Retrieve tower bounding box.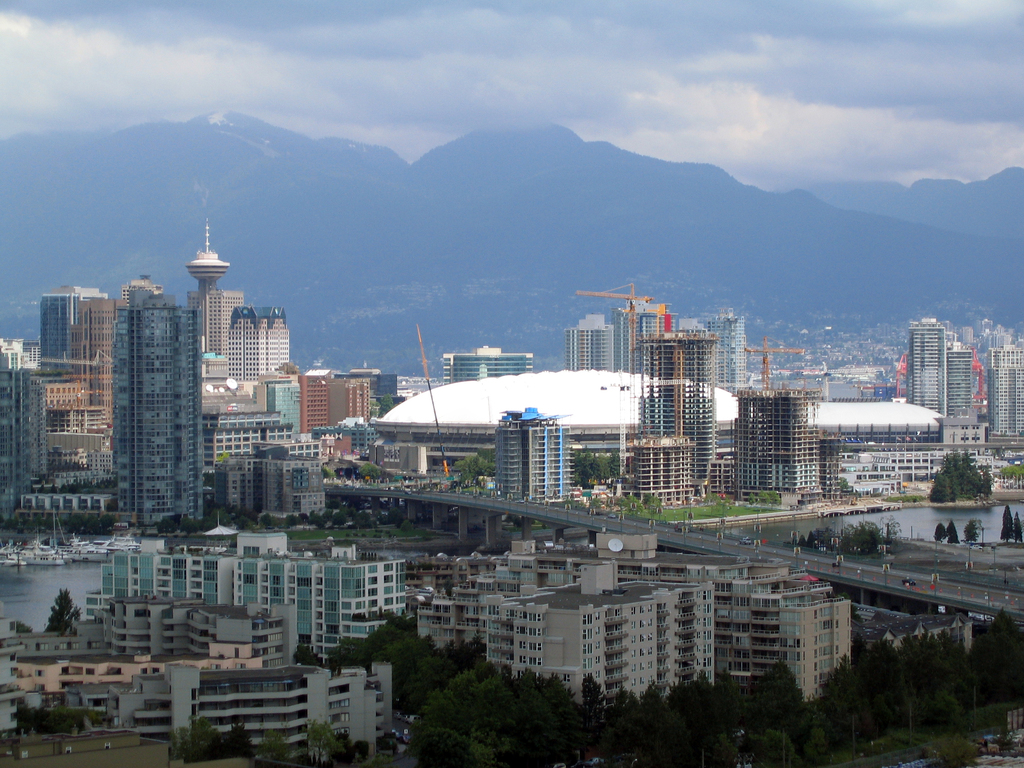
Bounding box: 36 291 113 375.
